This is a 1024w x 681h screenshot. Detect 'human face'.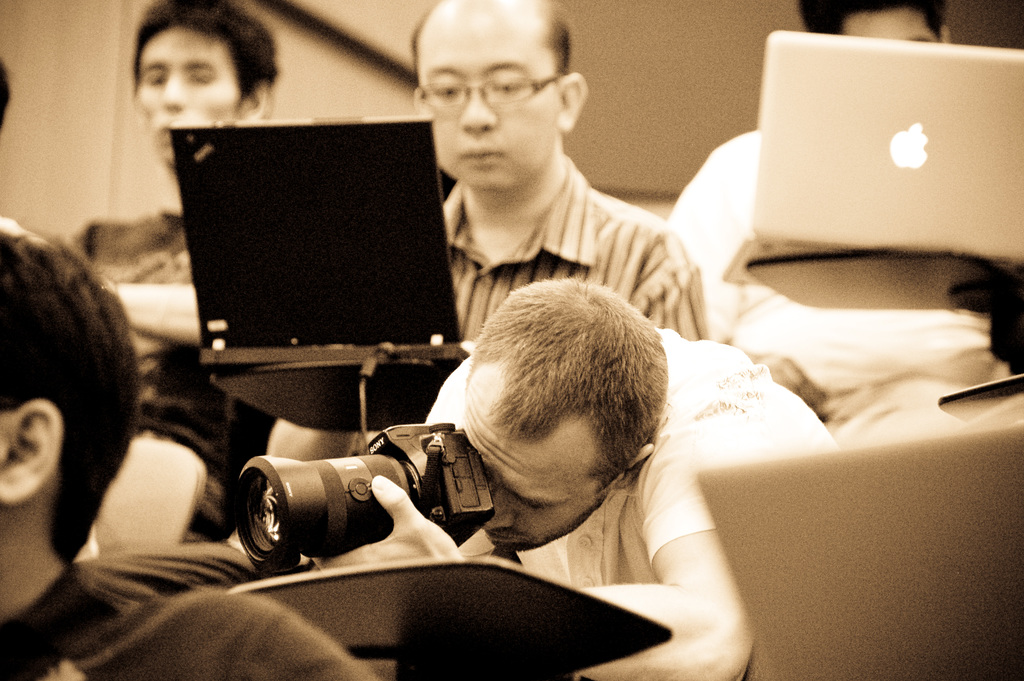
locate(131, 30, 241, 164).
